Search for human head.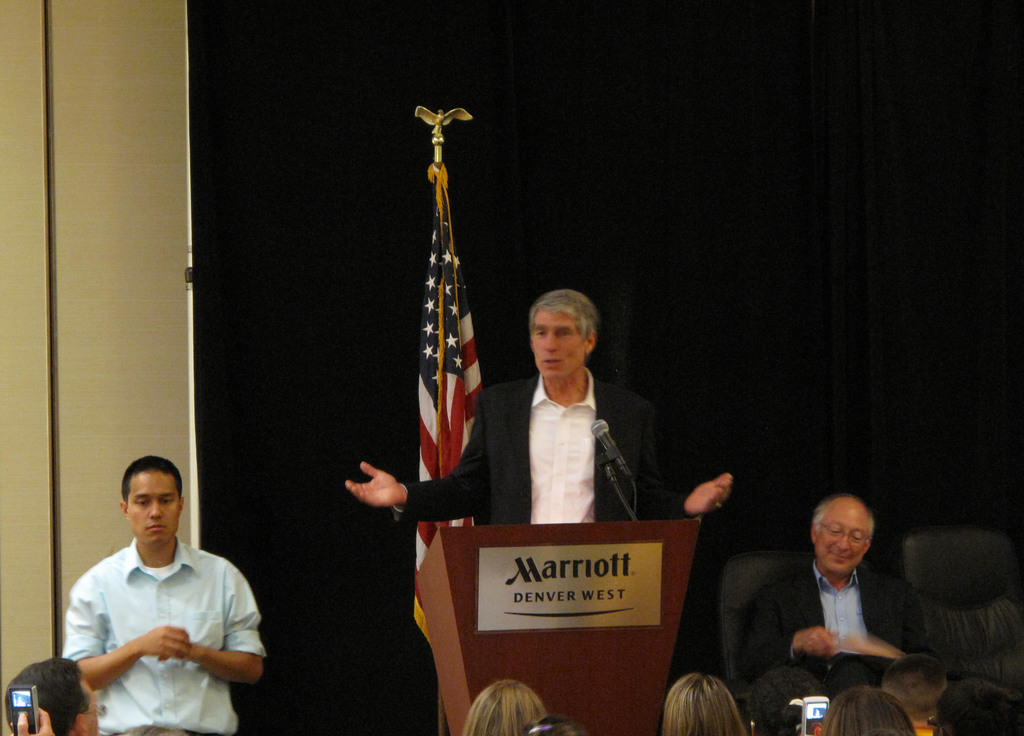
Found at bbox=[530, 289, 595, 382].
